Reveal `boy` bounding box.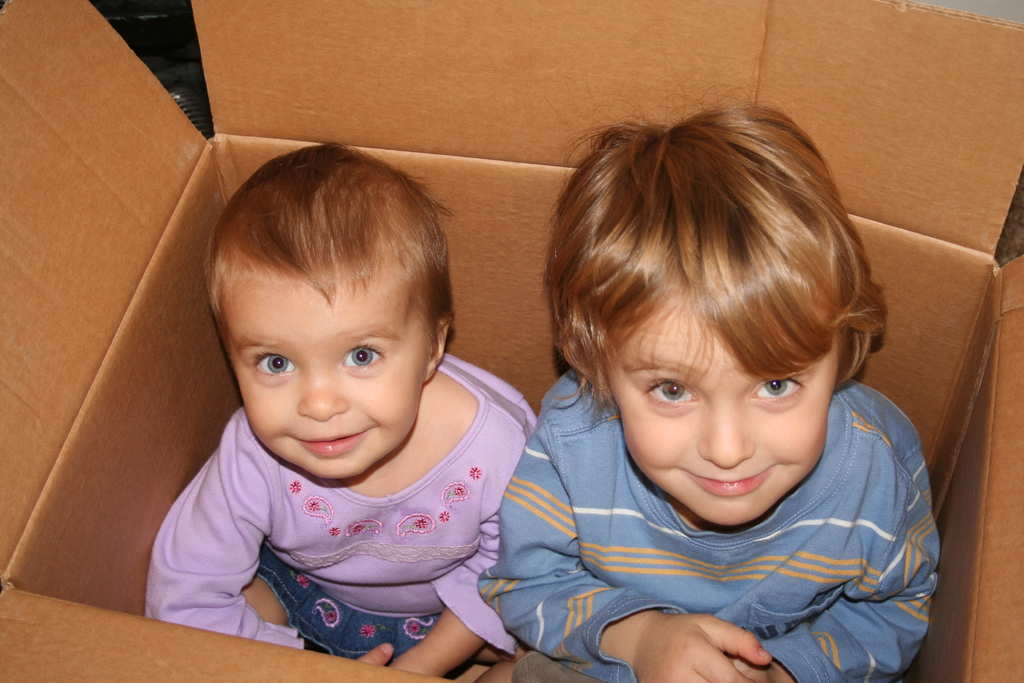
Revealed: x1=149 y1=141 x2=535 y2=670.
